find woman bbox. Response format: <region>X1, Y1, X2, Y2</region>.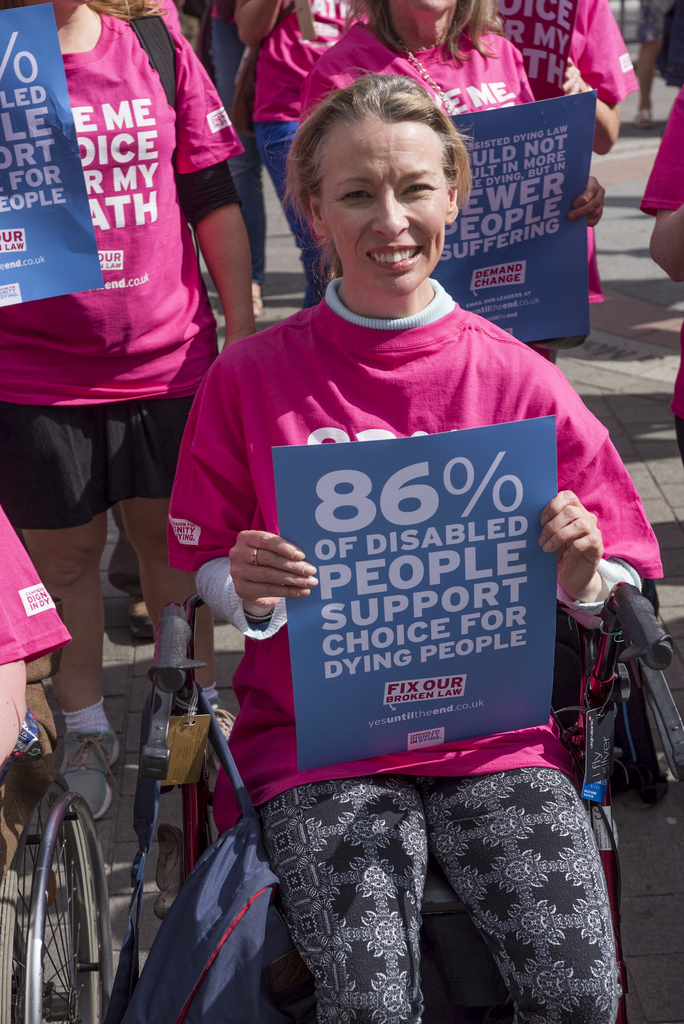
<region>0, 0, 258, 819</region>.
